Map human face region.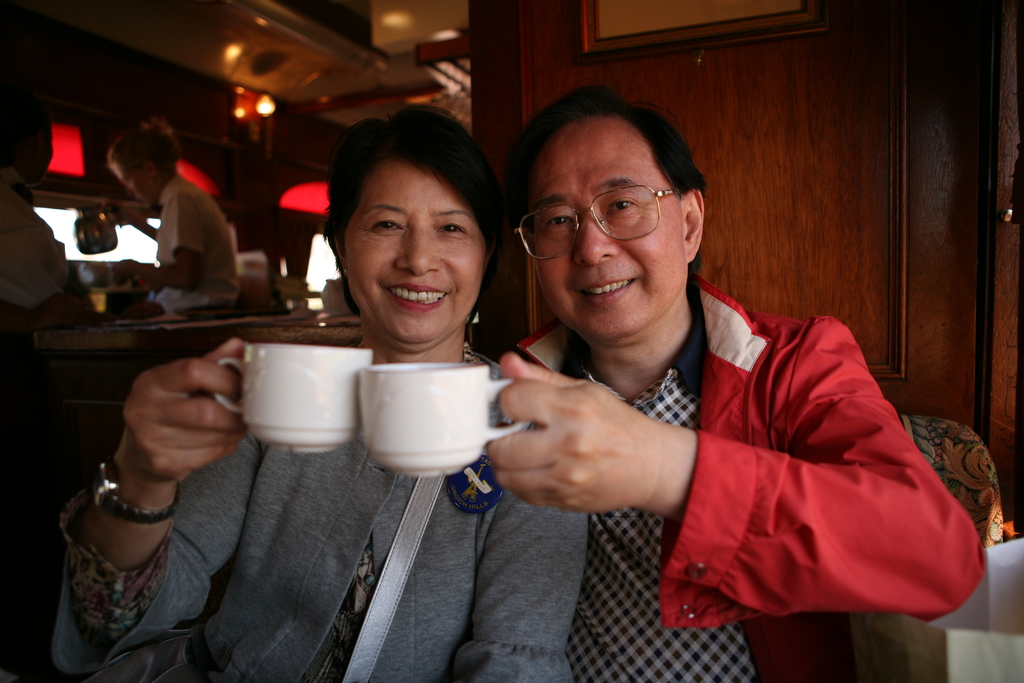
Mapped to 534 111 678 340.
